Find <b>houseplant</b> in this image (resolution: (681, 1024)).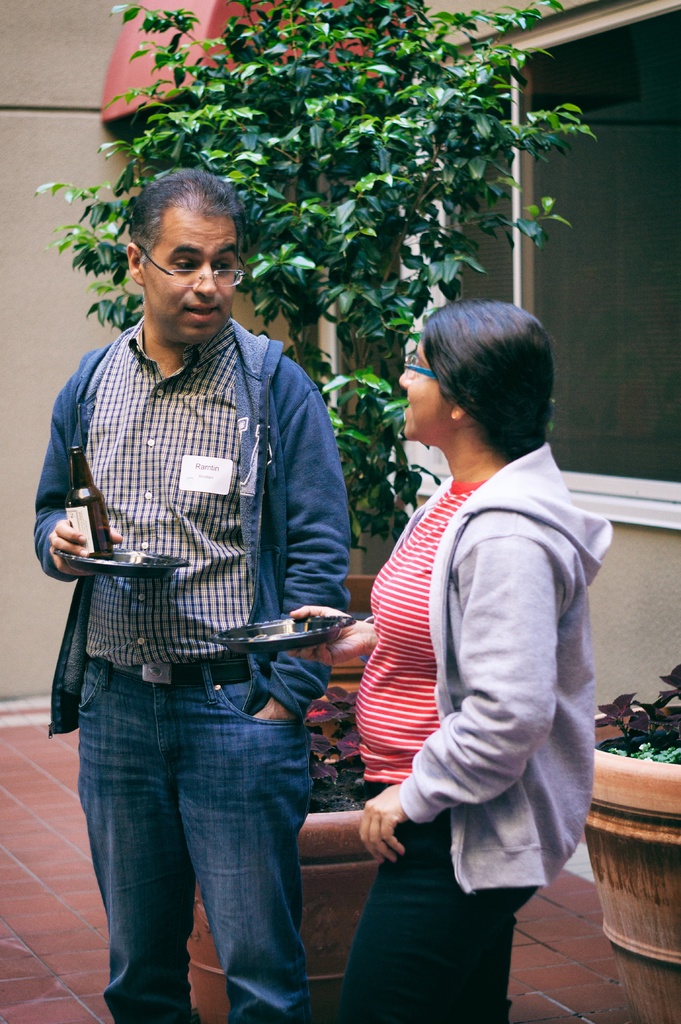
(30,0,614,669).
